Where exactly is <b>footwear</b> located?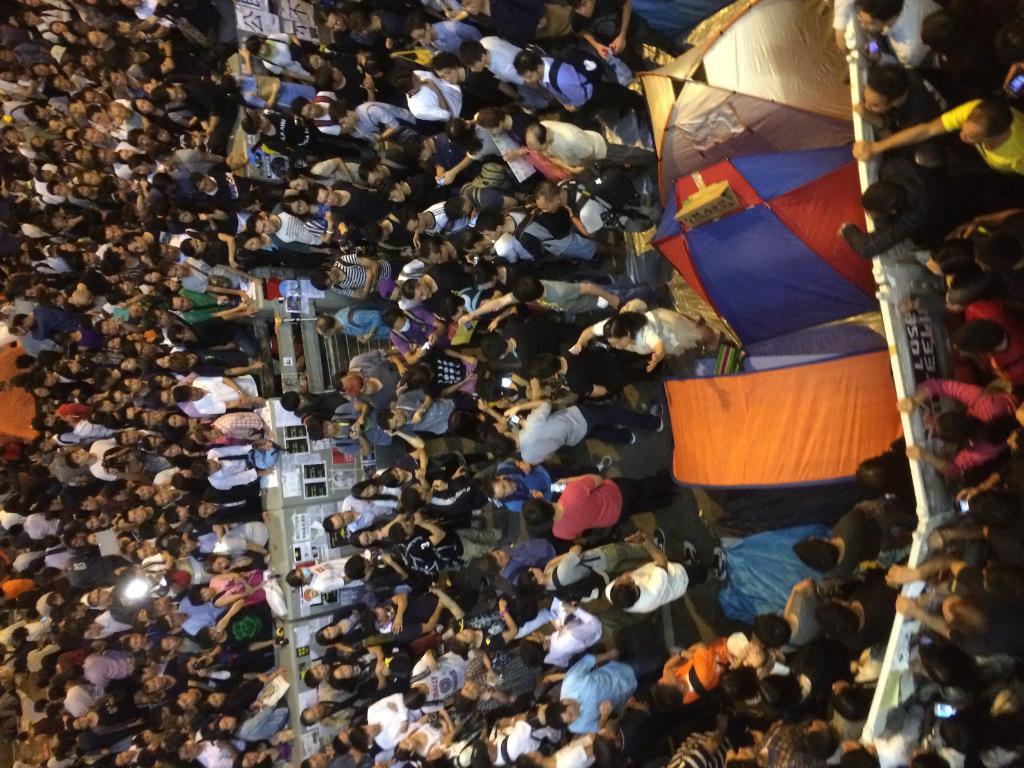
Its bounding box is 613/244/628/271.
